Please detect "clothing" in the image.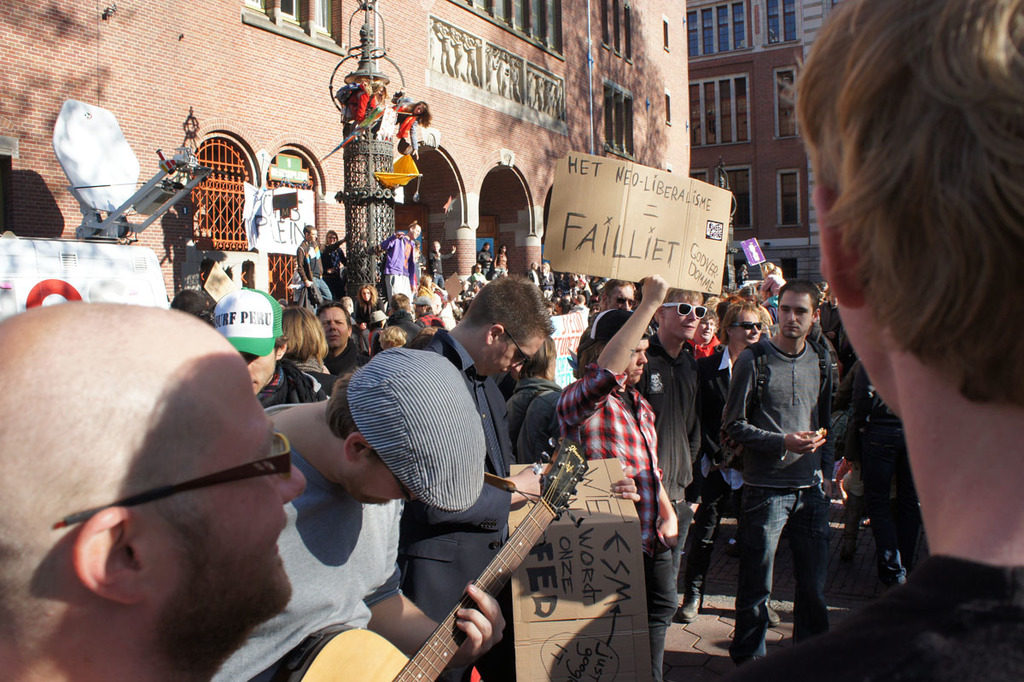
<box>720,550,1023,681</box>.
